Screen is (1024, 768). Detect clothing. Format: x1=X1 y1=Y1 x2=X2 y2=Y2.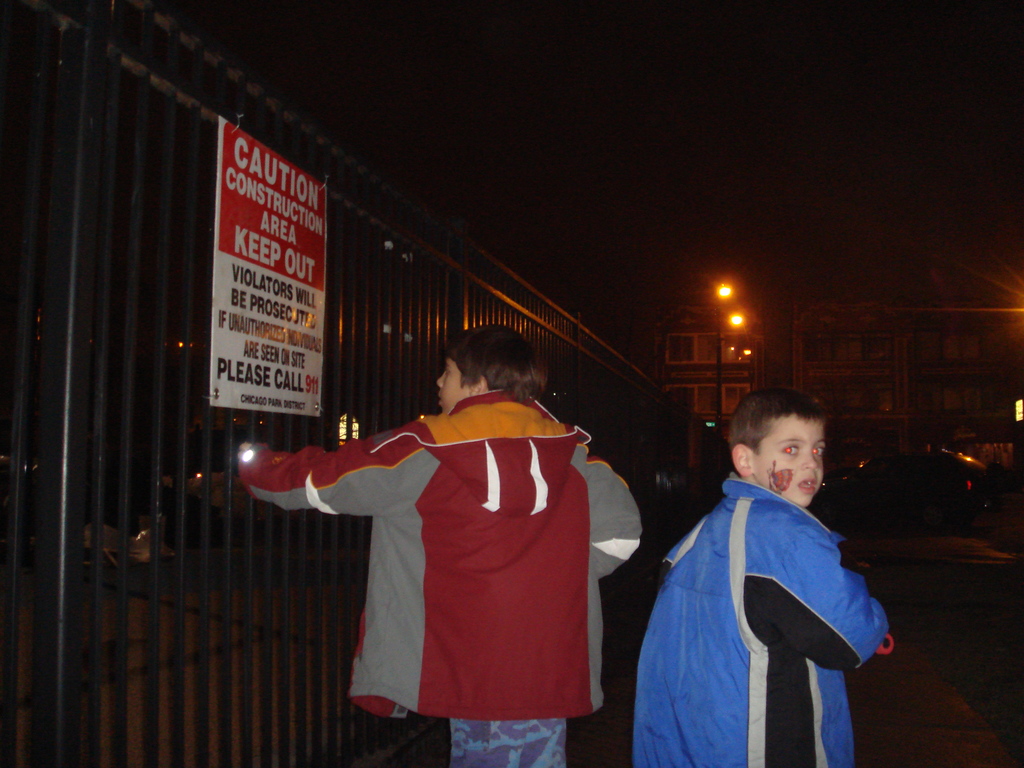
x1=633 y1=474 x2=890 y2=765.
